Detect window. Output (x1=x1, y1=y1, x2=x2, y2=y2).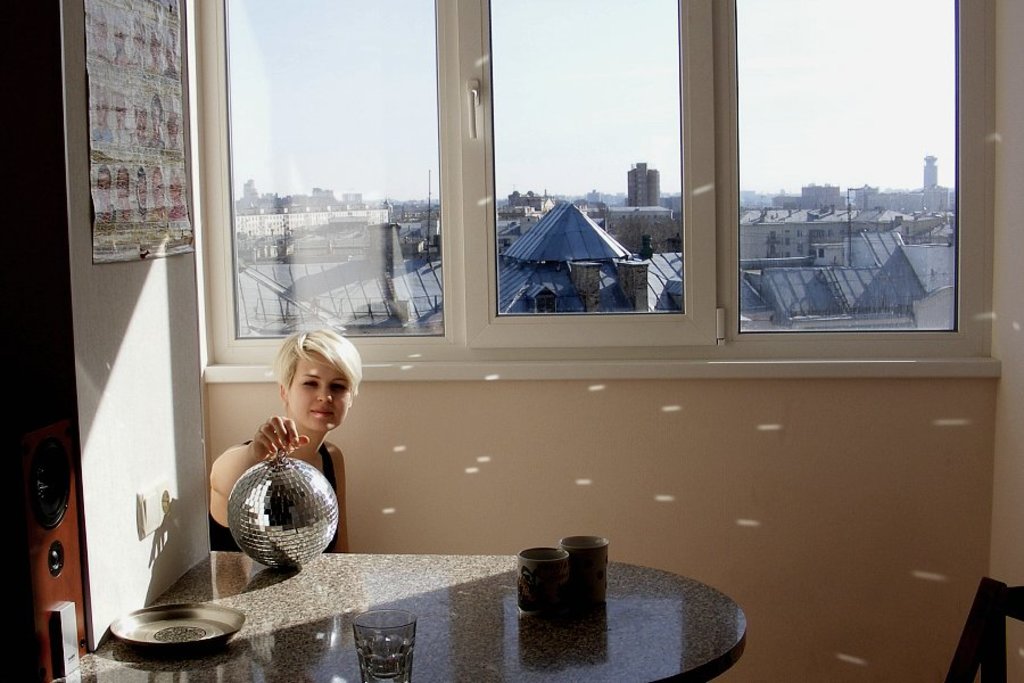
(x1=530, y1=283, x2=564, y2=314).
